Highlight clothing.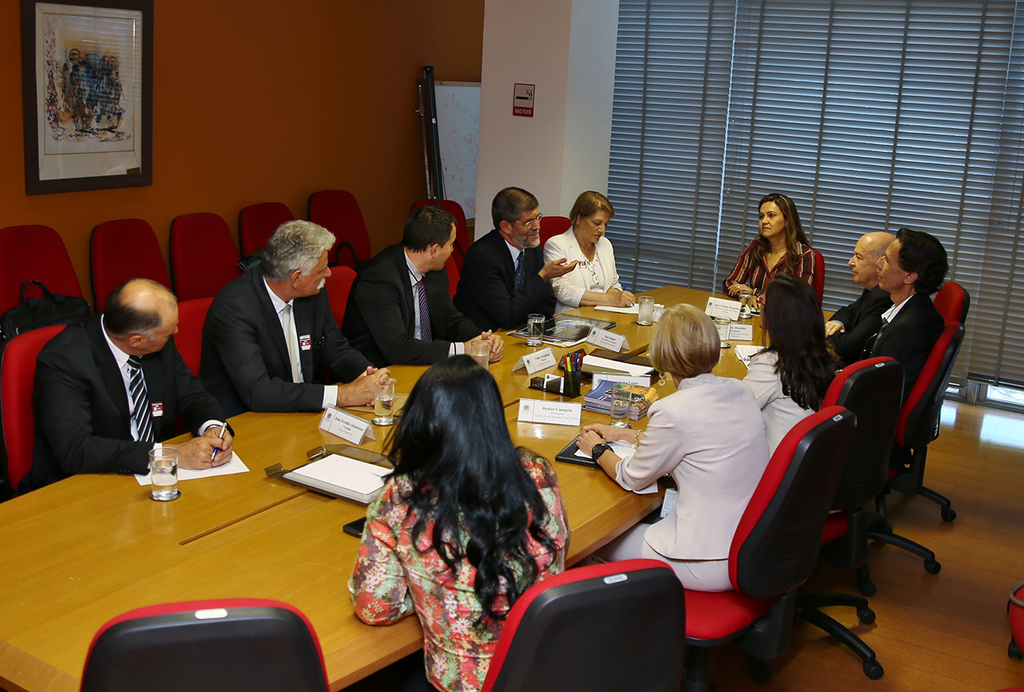
Highlighted region: region(592, 374, 777, 602).
